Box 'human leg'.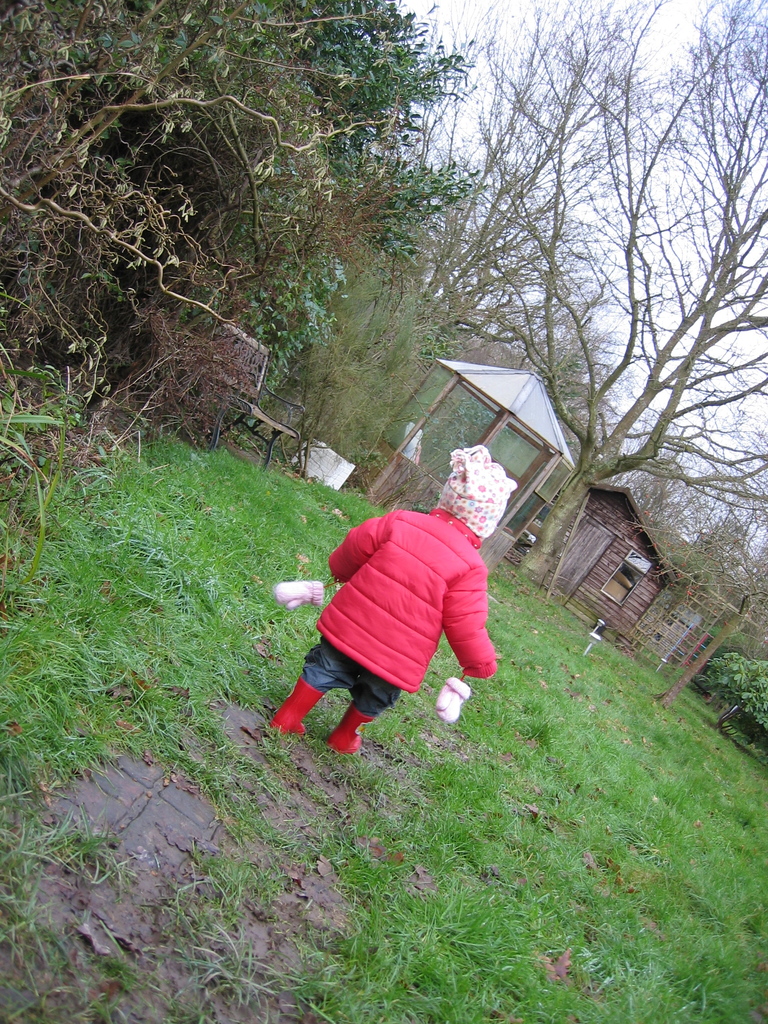
[x1=269, y1=640, x2=344, y2=739].
